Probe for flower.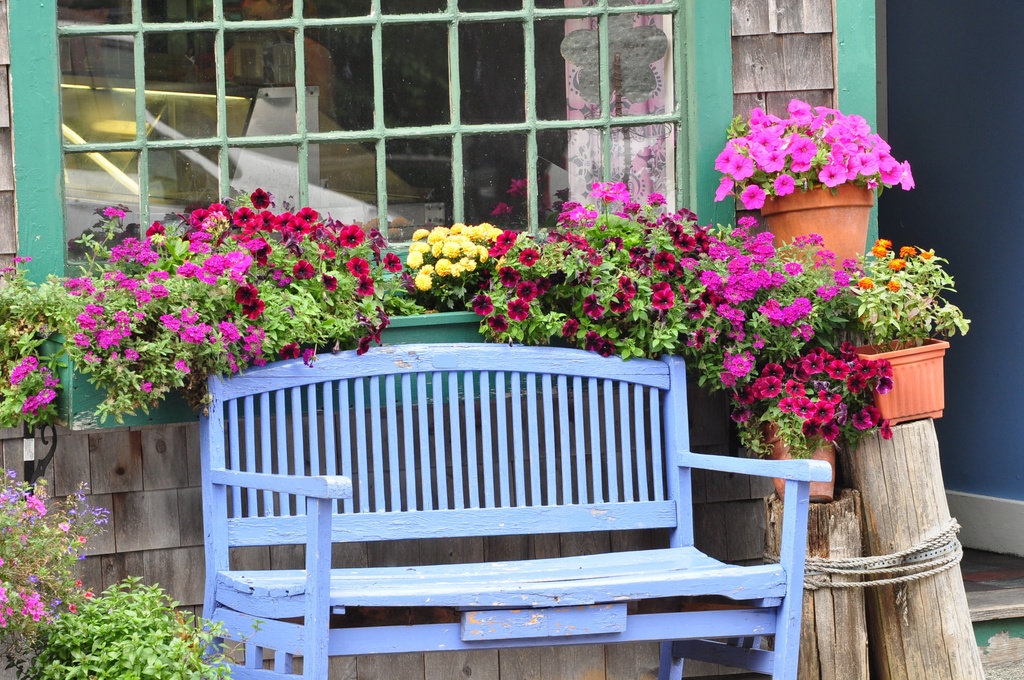
Probe result: locate(11, 355, 40, 387).
